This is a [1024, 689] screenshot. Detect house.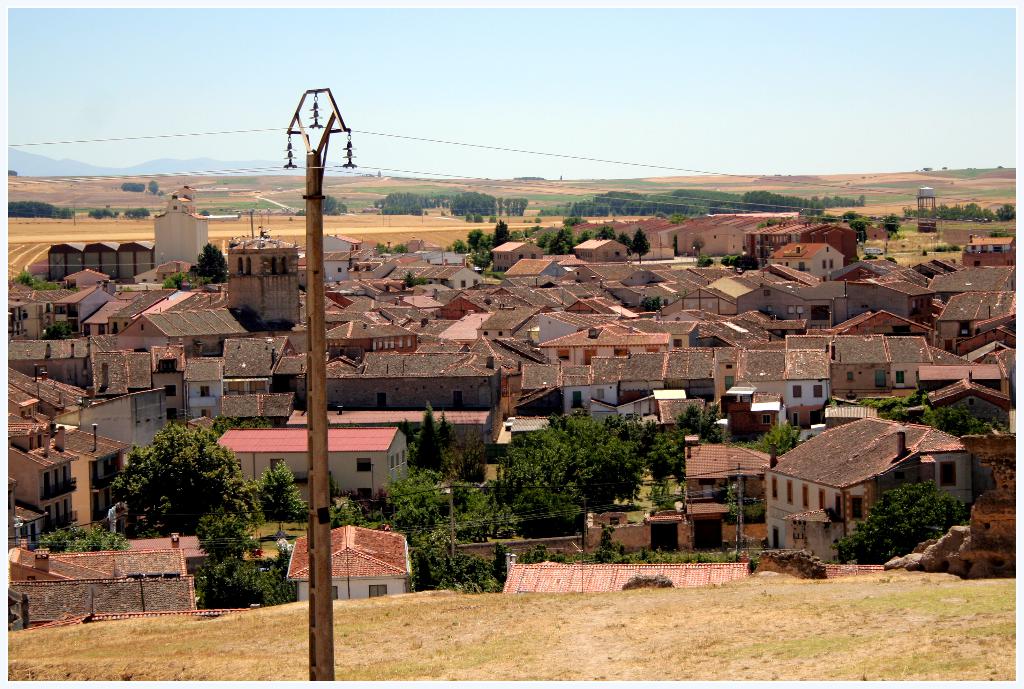
{"x1": 203, "y1": 423, "x2": 413, "y2": 512}.
